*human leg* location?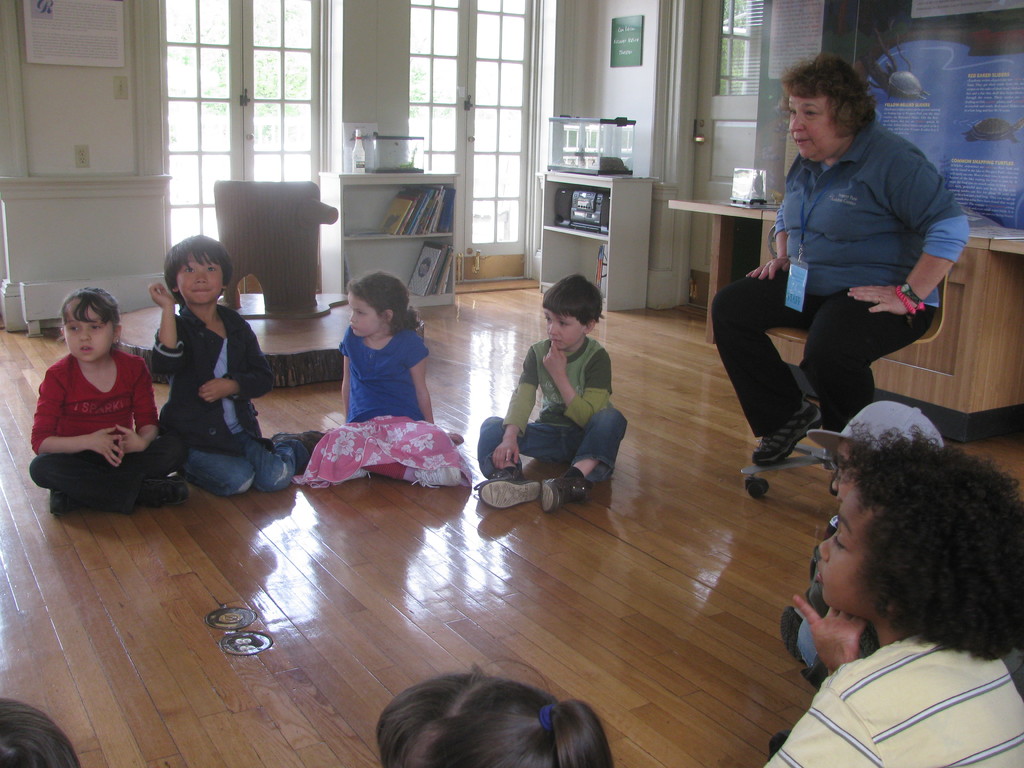
Rect(707, 259, 817, 464)
